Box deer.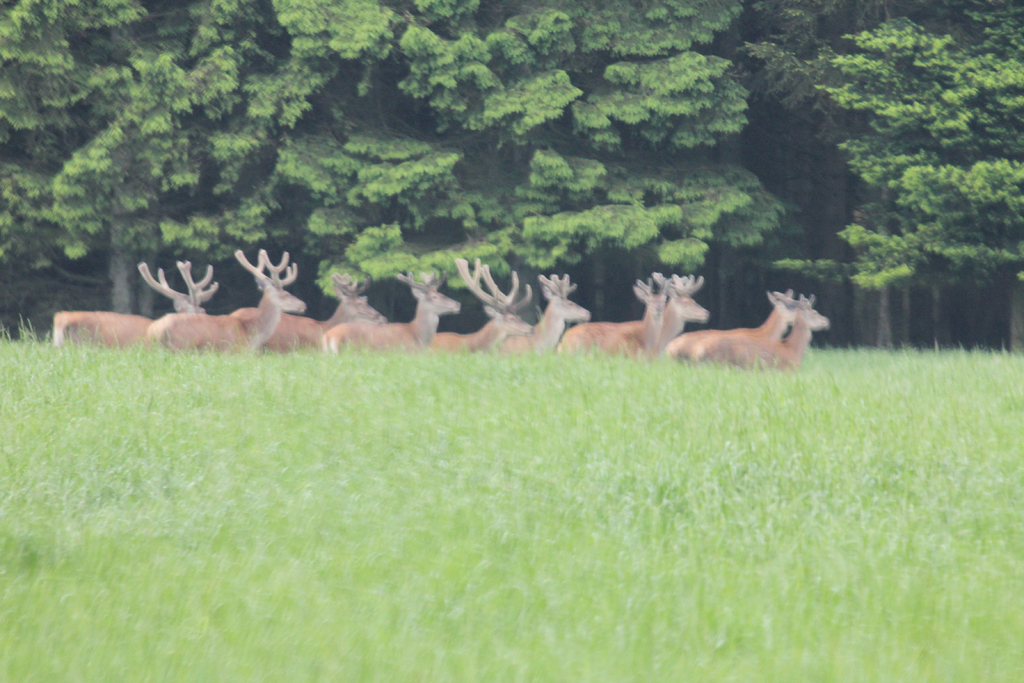
box(455, 259, 540, 357).
